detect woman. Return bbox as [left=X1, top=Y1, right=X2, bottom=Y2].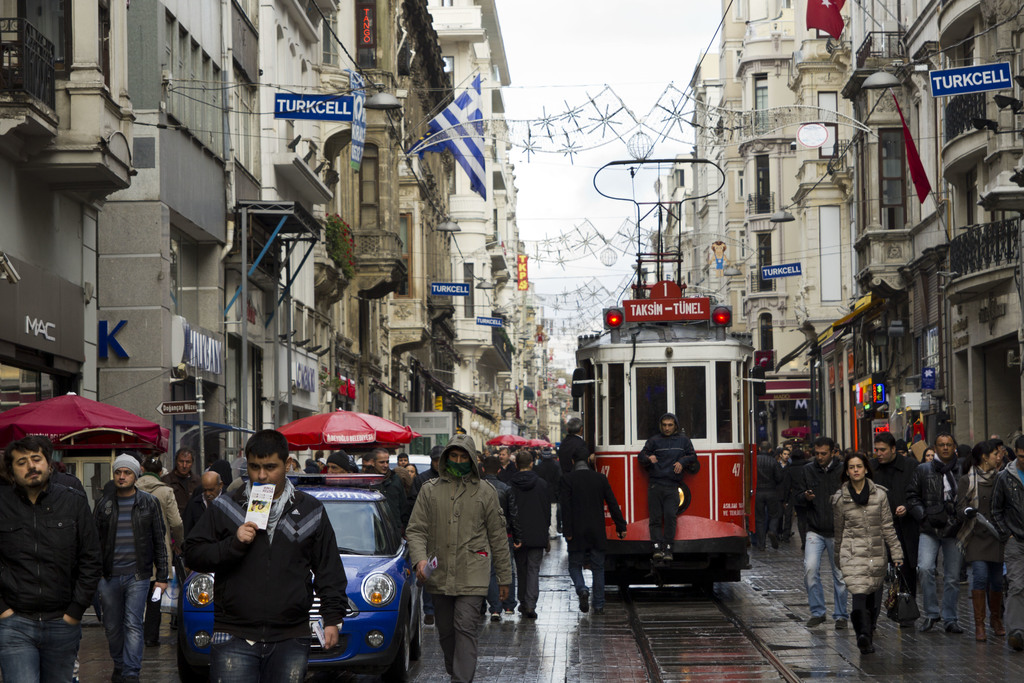
[left=817, top=448, right=916, bottom=650].
